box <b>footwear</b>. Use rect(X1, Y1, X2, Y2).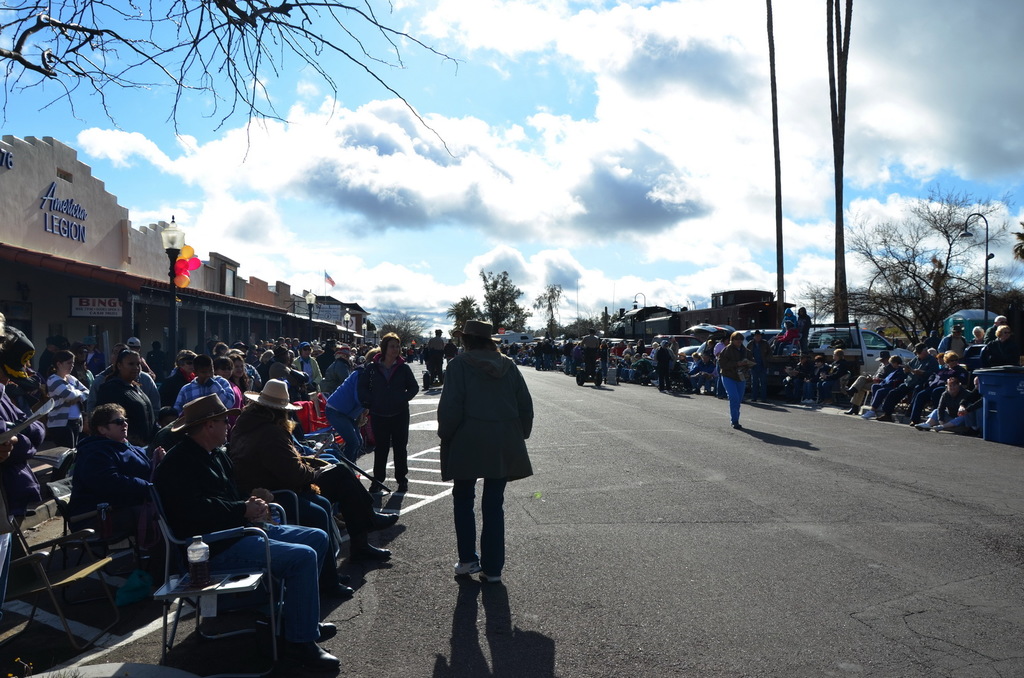
rect(844, 384, 854, 398).
